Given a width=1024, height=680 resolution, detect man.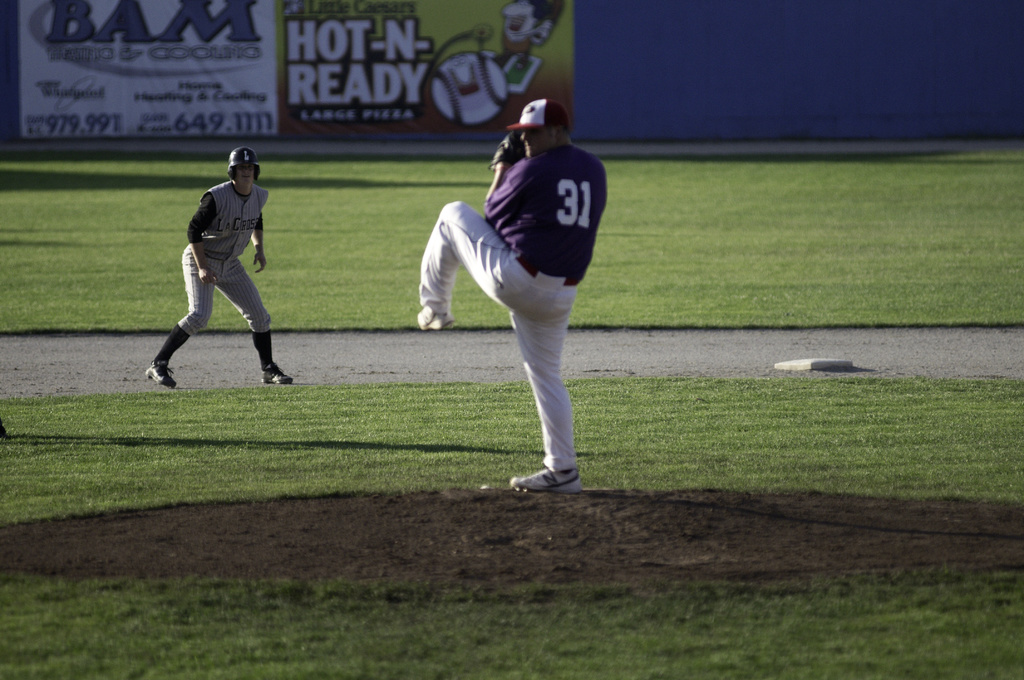
bbox=[420, 98, 610, 491].
